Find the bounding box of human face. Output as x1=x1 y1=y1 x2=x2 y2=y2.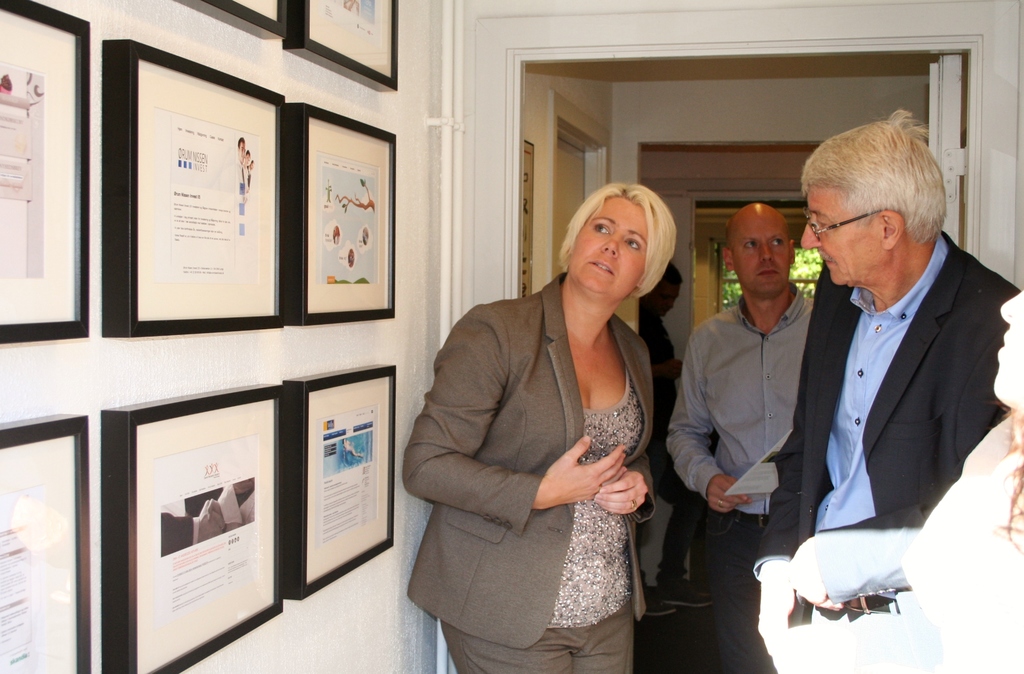
x1=729 y1=209 x2=797 y2=292.
